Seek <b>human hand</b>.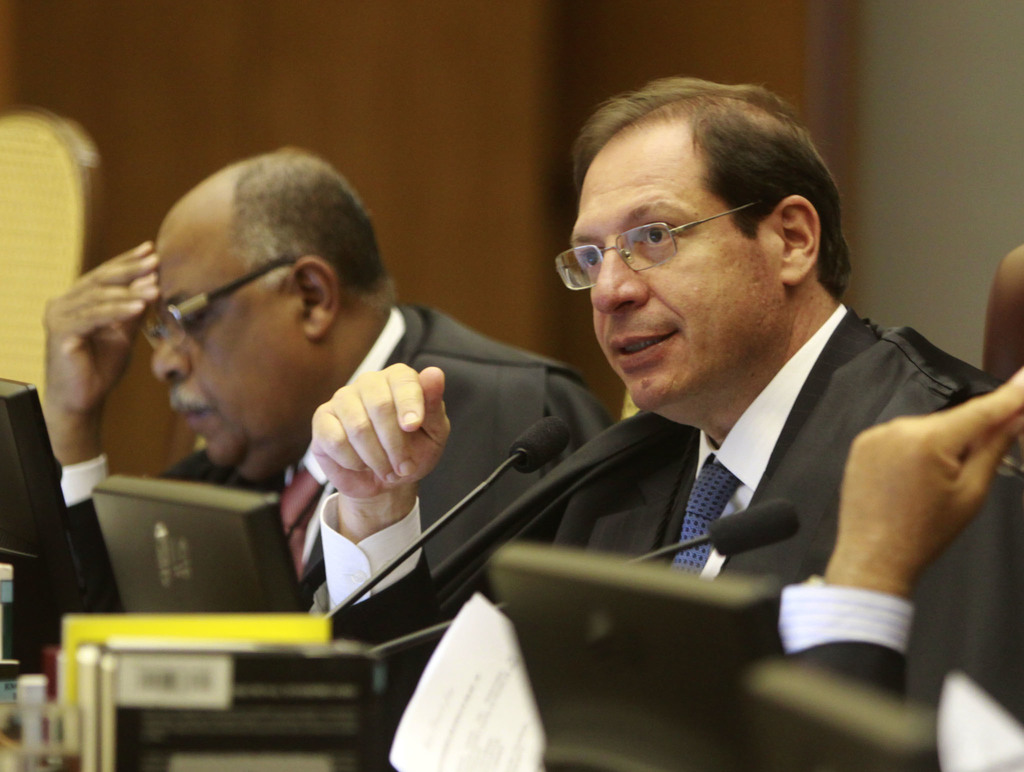
837, 367, 1023, 569.
